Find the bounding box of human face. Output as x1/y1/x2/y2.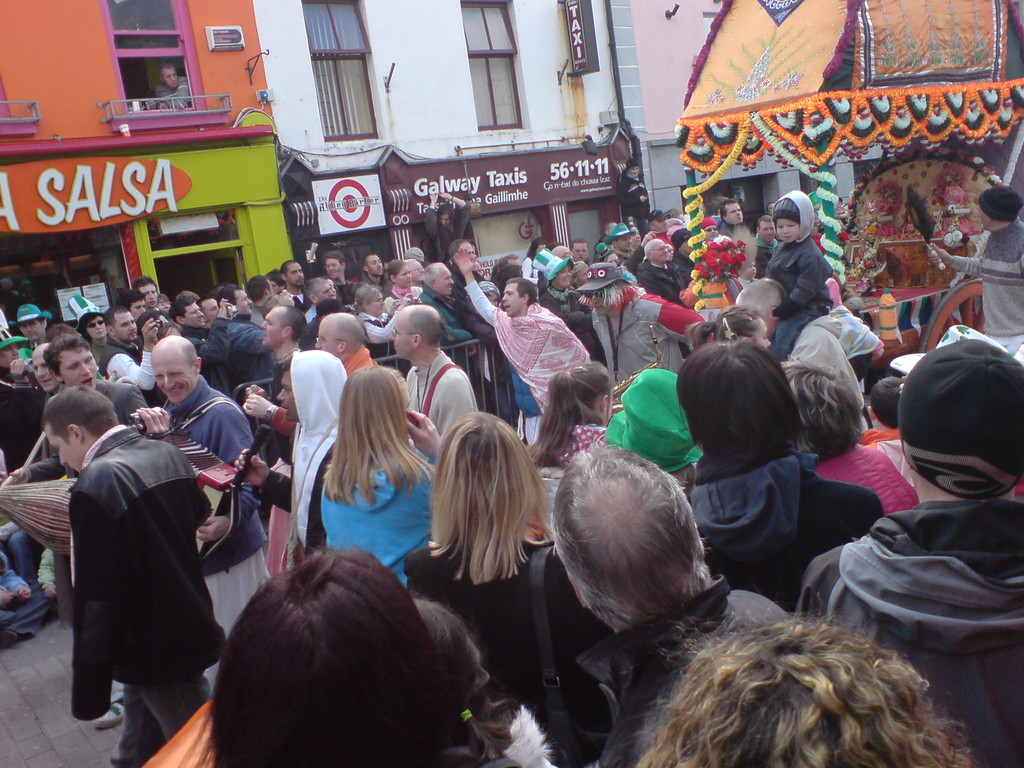
759/223/779/242.
